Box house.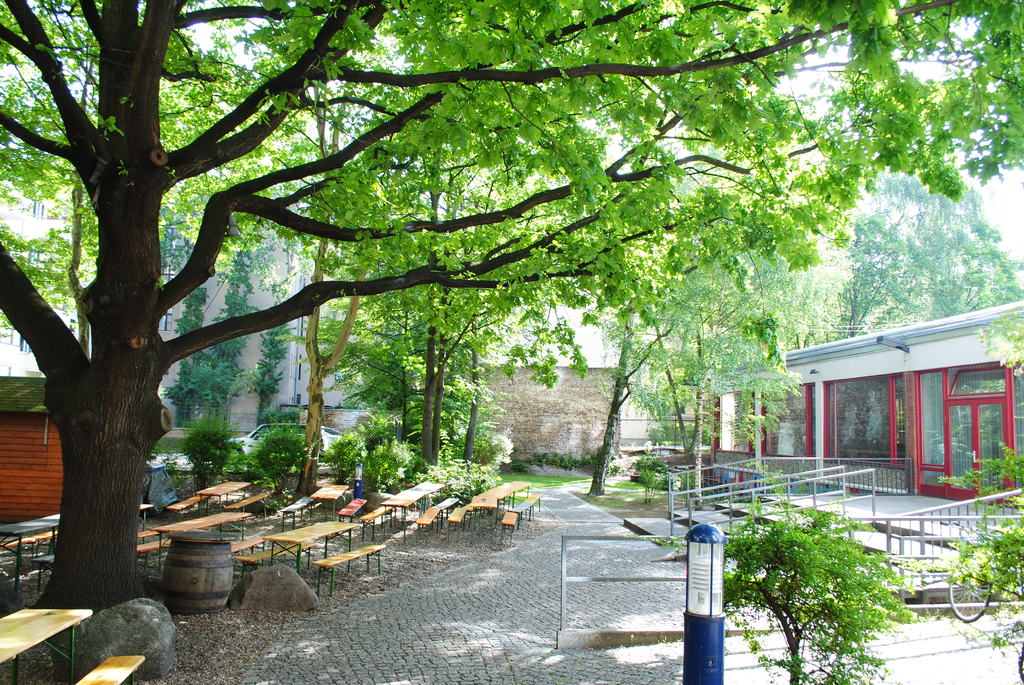
bbox=[773, 283, 1023, 500].
